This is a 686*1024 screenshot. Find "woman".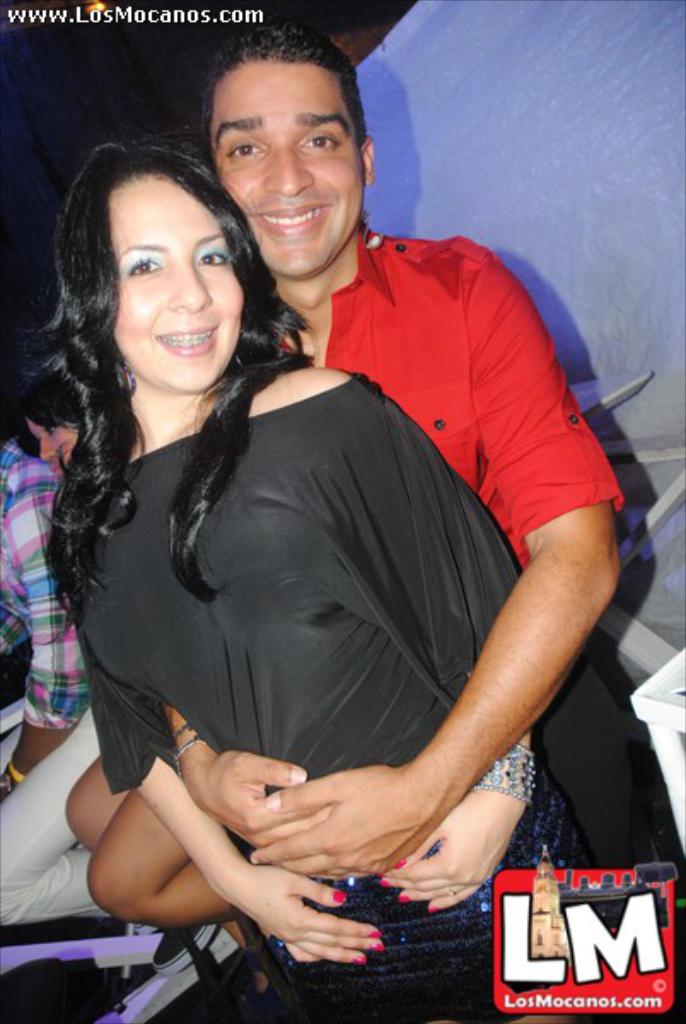
Bounding box: left=9, top=326, right=275, bottom=1004.
